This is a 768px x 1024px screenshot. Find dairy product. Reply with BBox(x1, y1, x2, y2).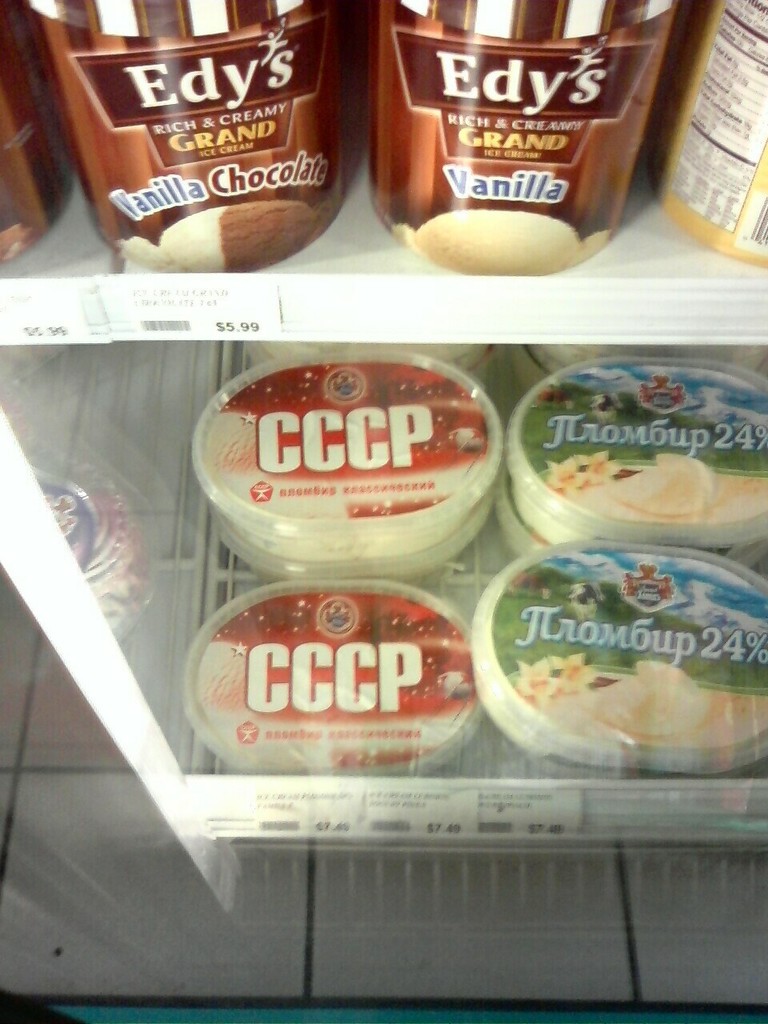
BBox(510, 336, 767, 565).
